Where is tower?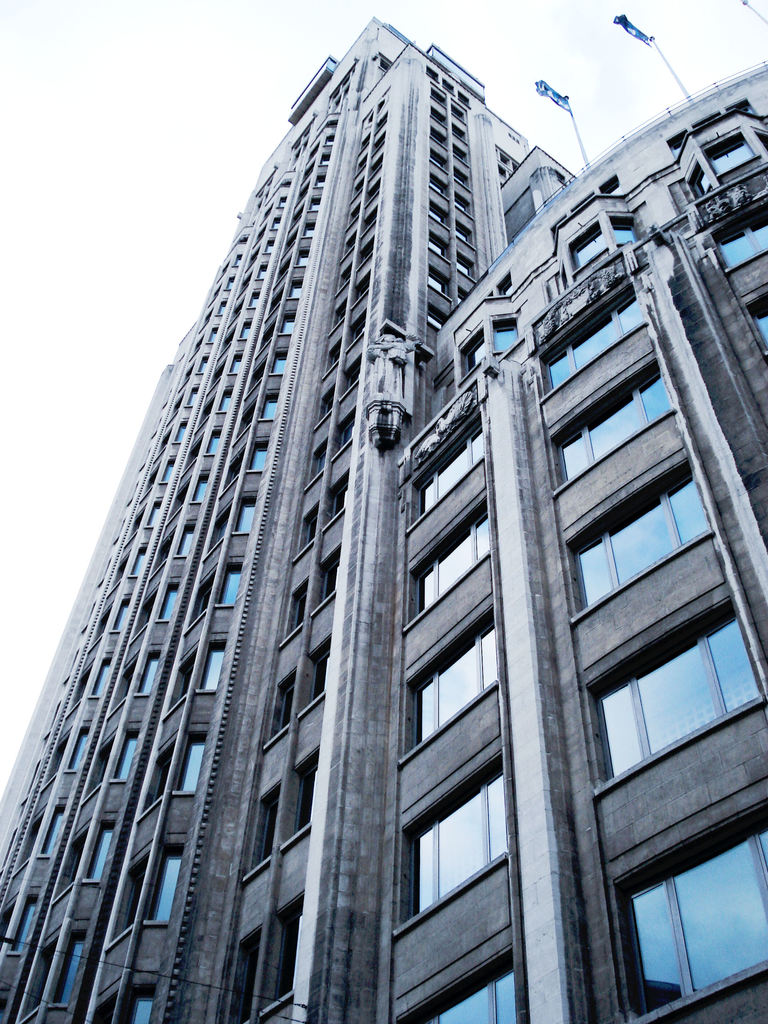
x1=0, y1=3, x2=767, y2=1023.
